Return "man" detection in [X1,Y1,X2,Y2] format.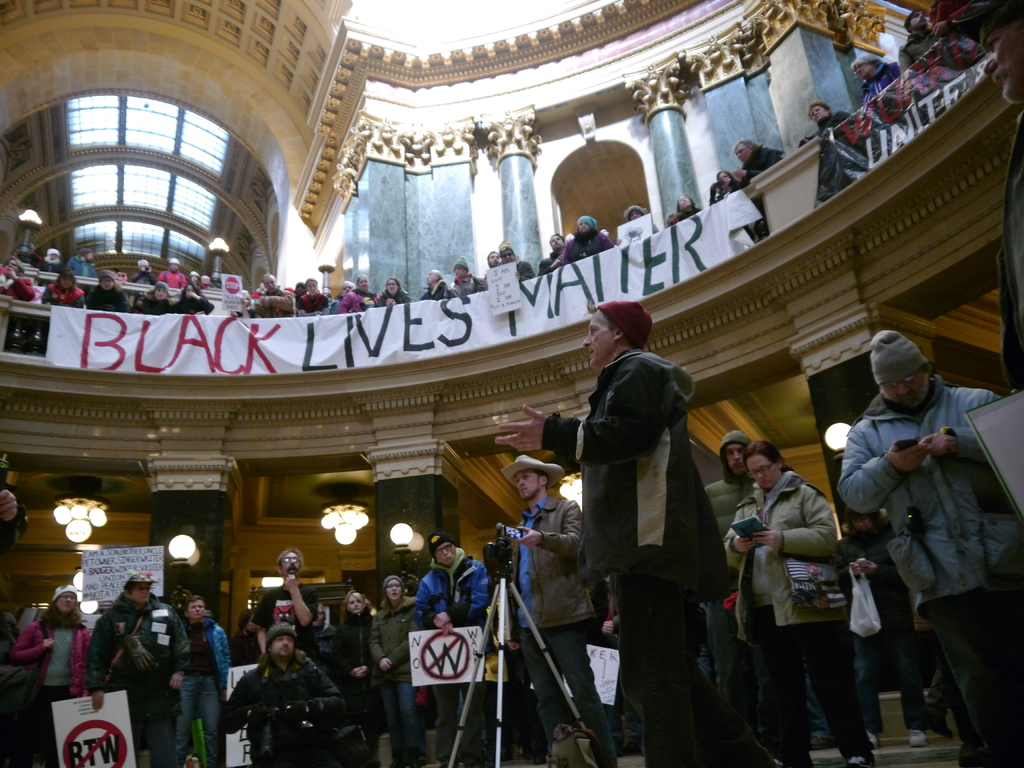
[446,257,488,300].
